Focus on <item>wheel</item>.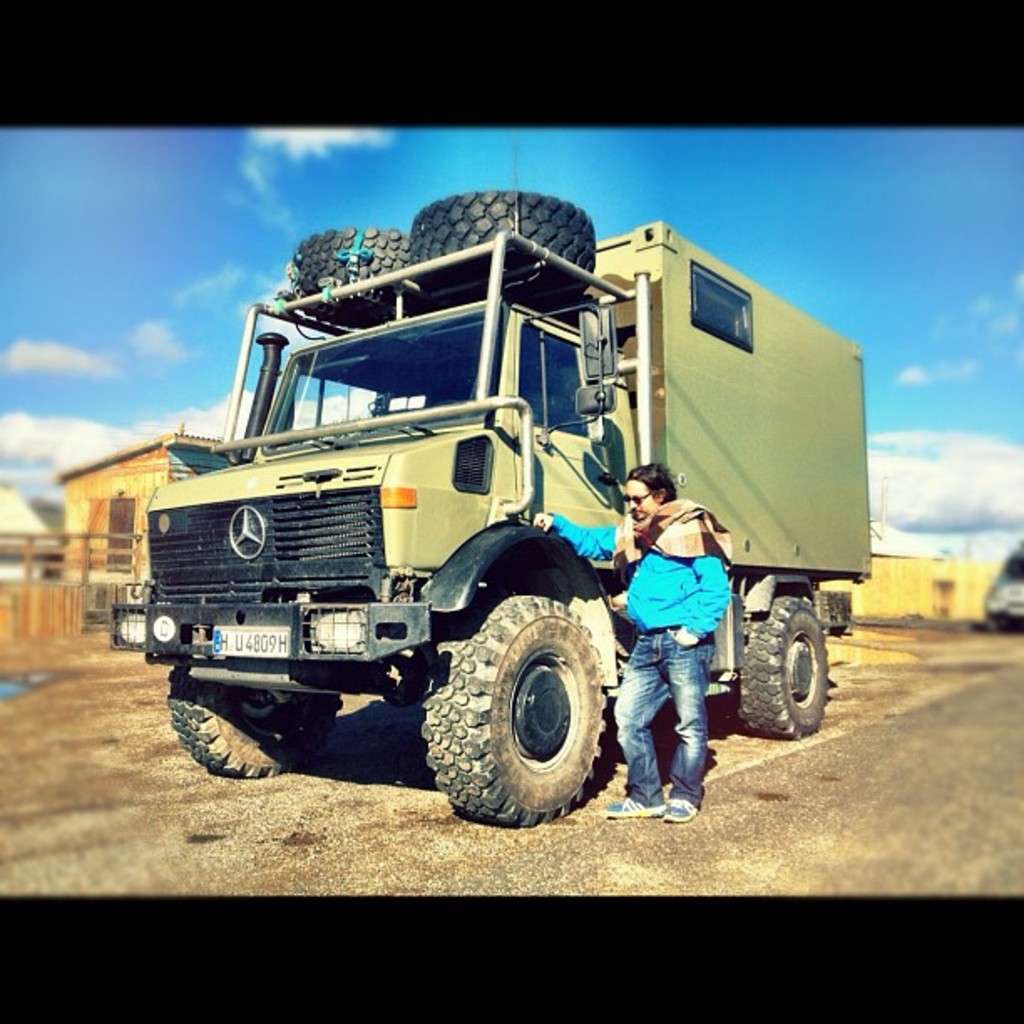
Focused at [753,571,840,755].
